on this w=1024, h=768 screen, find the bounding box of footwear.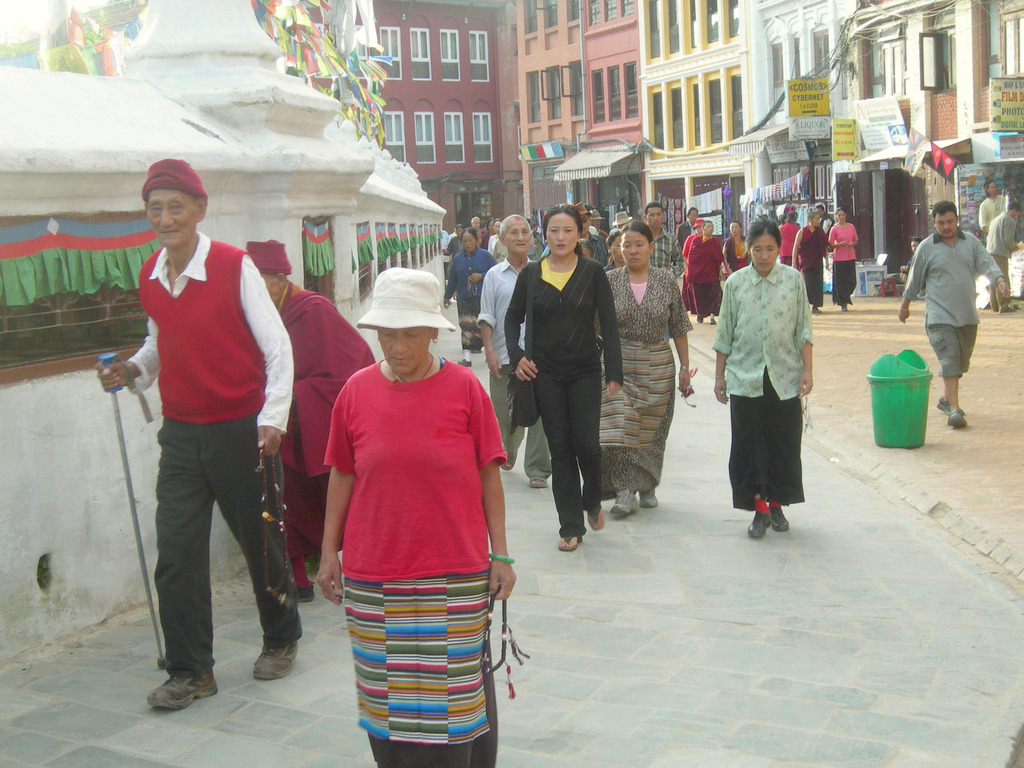
Bounding box: {"x1": 554, "y1": 536, "x2": 586, "y2": 552}.
